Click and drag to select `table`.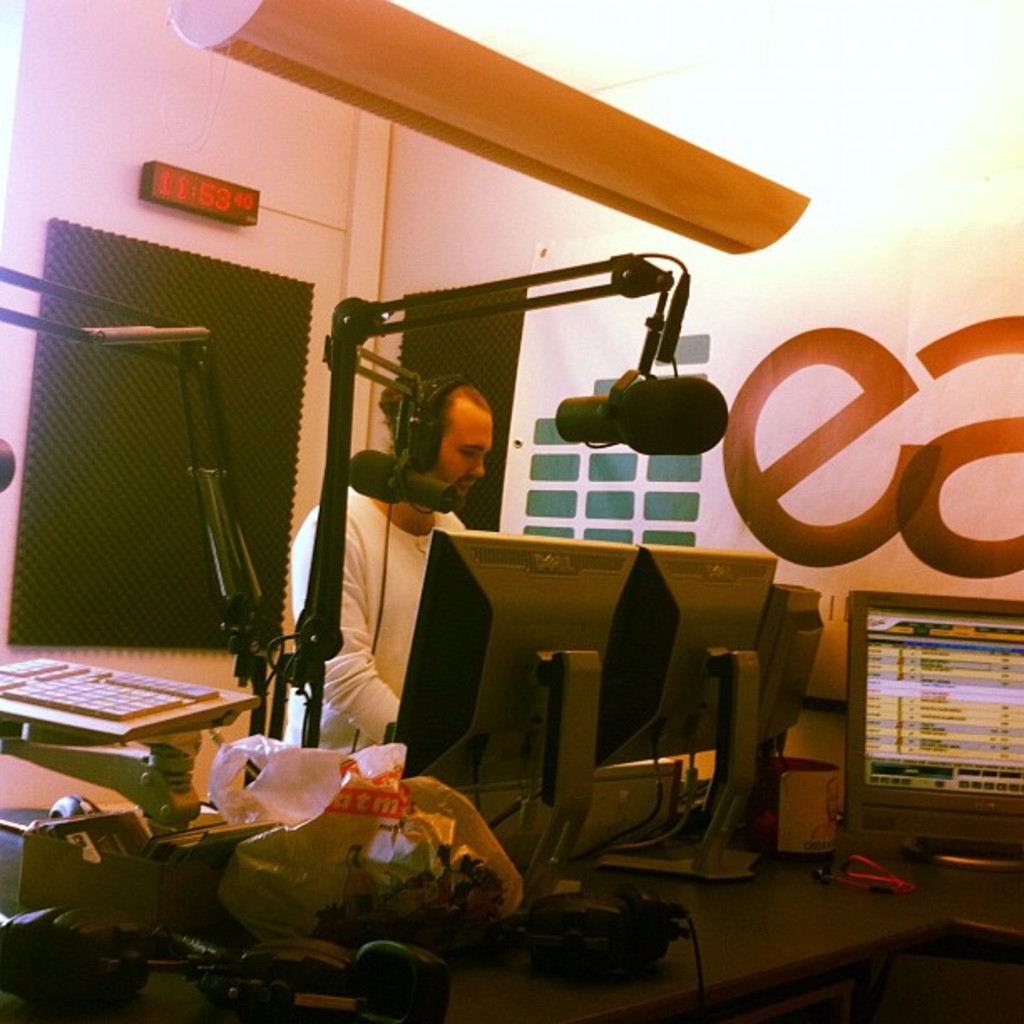
Selection: {"left": 0, "top": 806, "right": 1022, "bottom": 1022}.
